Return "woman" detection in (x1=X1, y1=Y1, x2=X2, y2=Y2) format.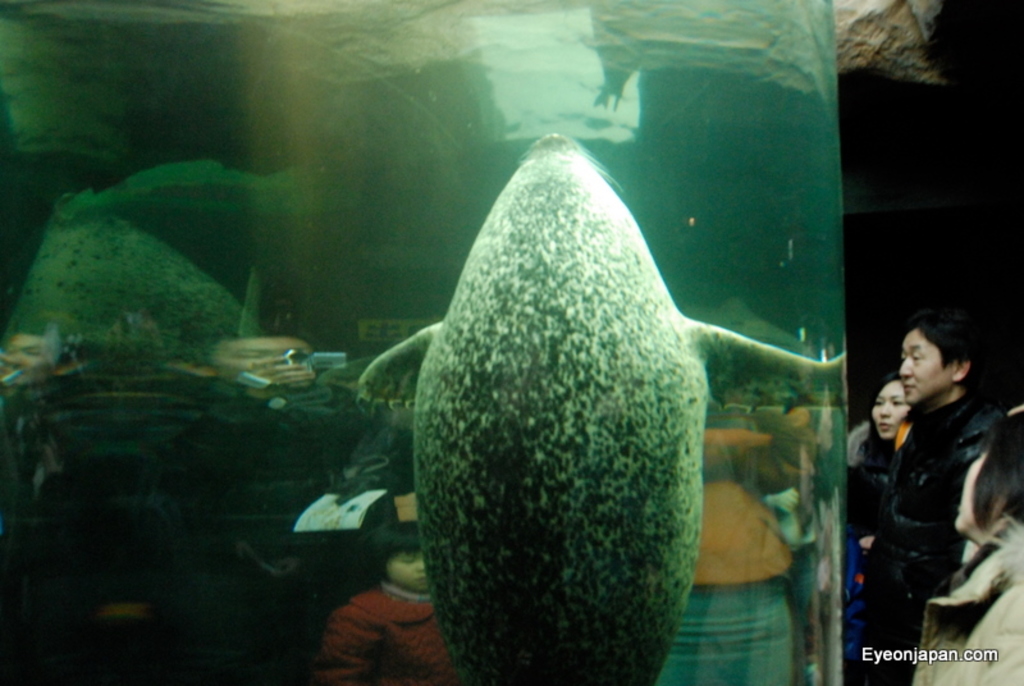
(x1=913, y1=417, x2=1023, y2=685).
